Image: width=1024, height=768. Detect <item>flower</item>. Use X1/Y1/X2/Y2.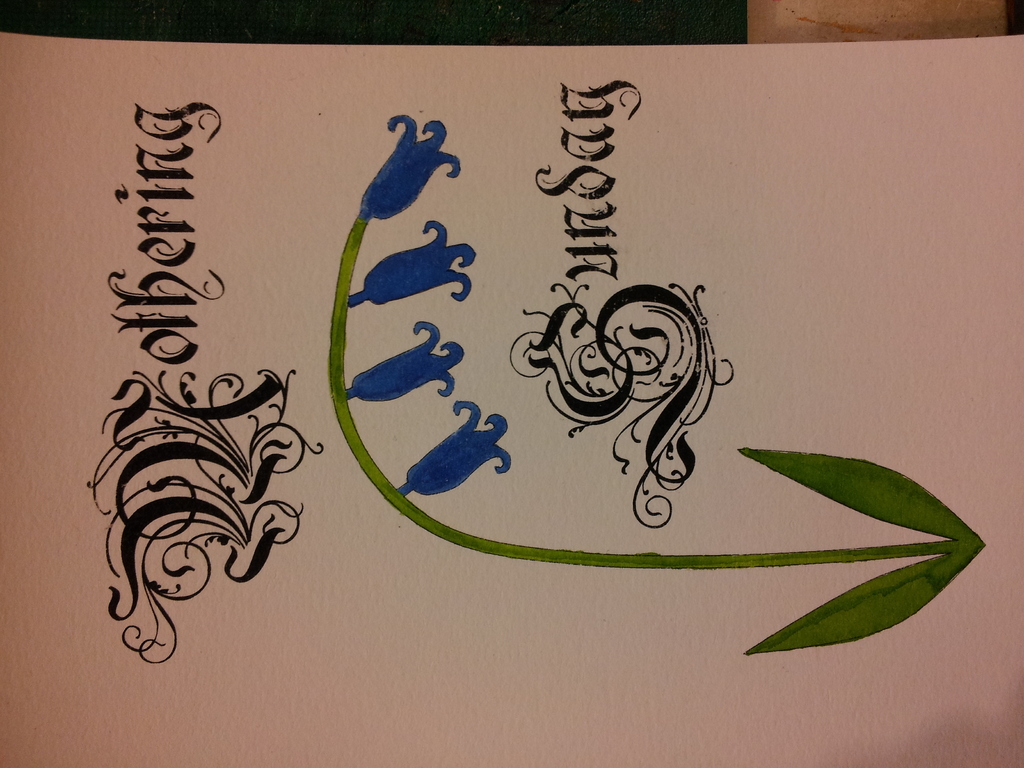
356/110/460/227.
